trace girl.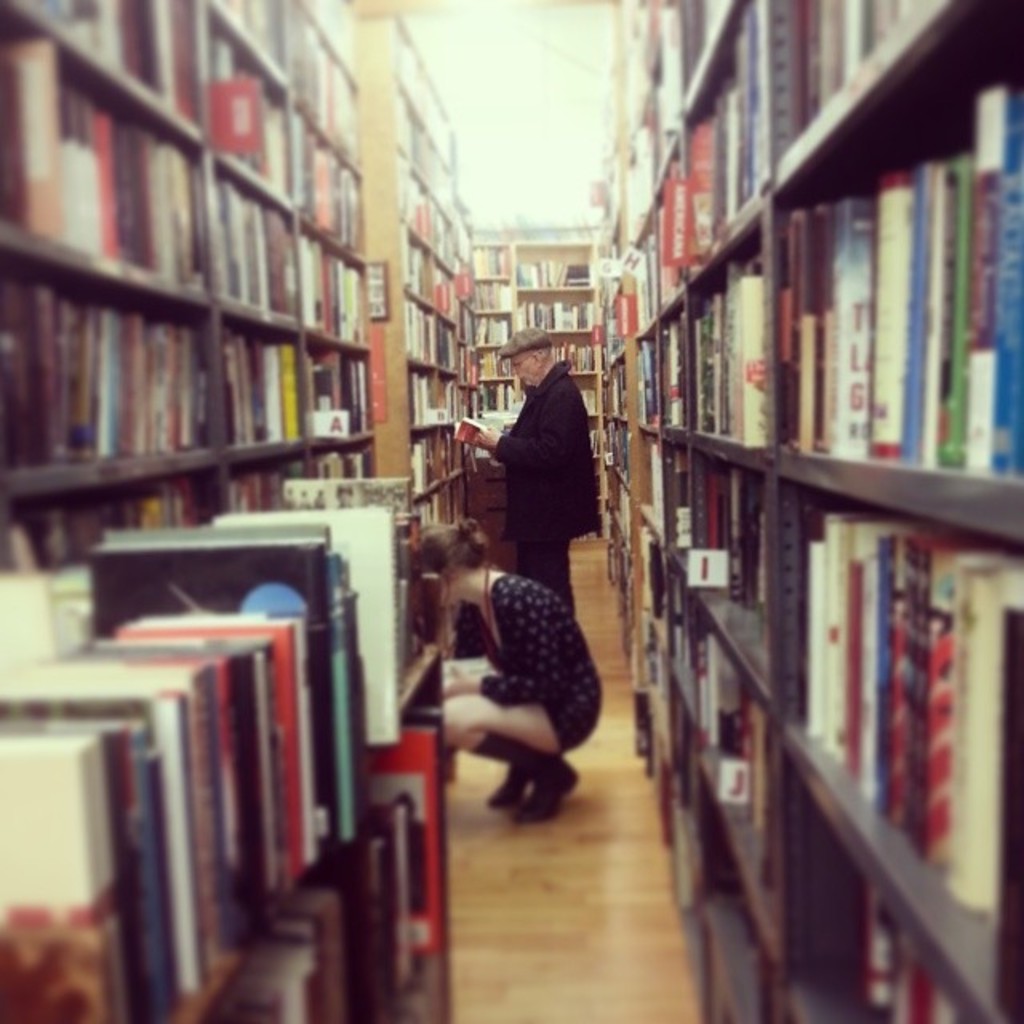
Traced to {"x1": 421, "y1": 518, "x2": 602, "y2": 819}.
